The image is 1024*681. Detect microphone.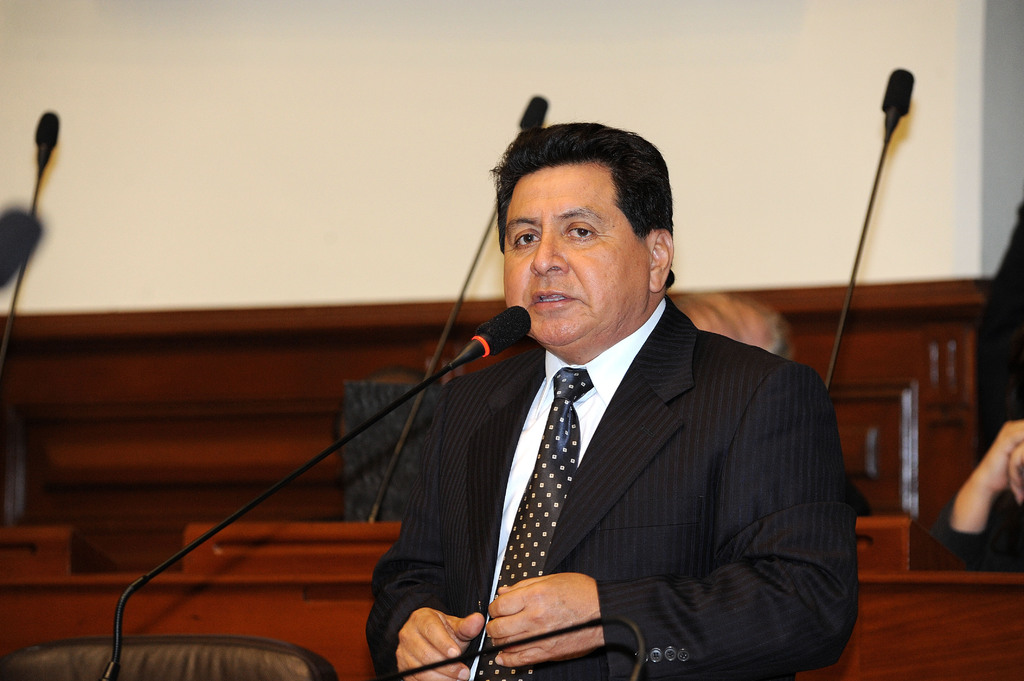
Detection: pyautogui.locateOnScreen(820, 66, 914, 396).
